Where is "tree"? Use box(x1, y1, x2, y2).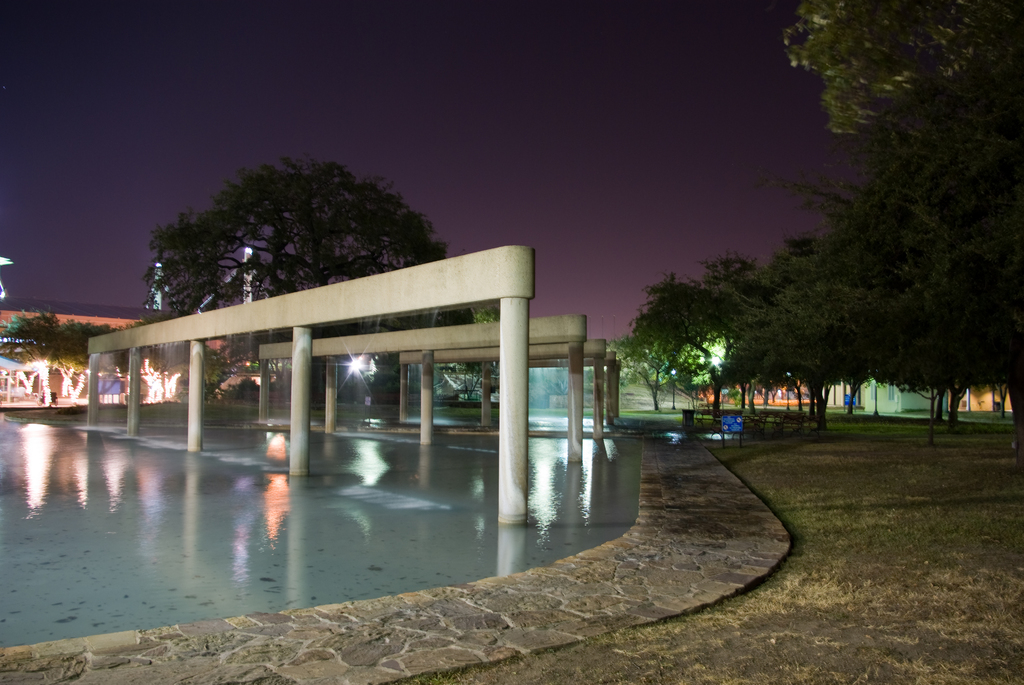
box(455, 300, 518, 410).
